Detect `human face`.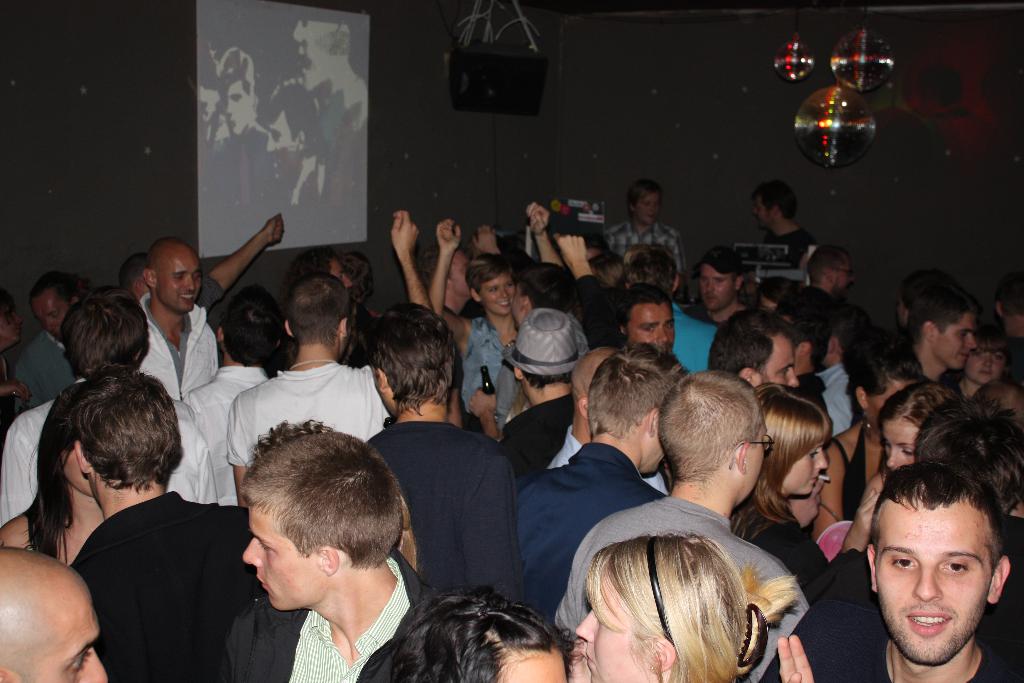
Detected at [x1=492, y1=645, x2=572, y2=682].
